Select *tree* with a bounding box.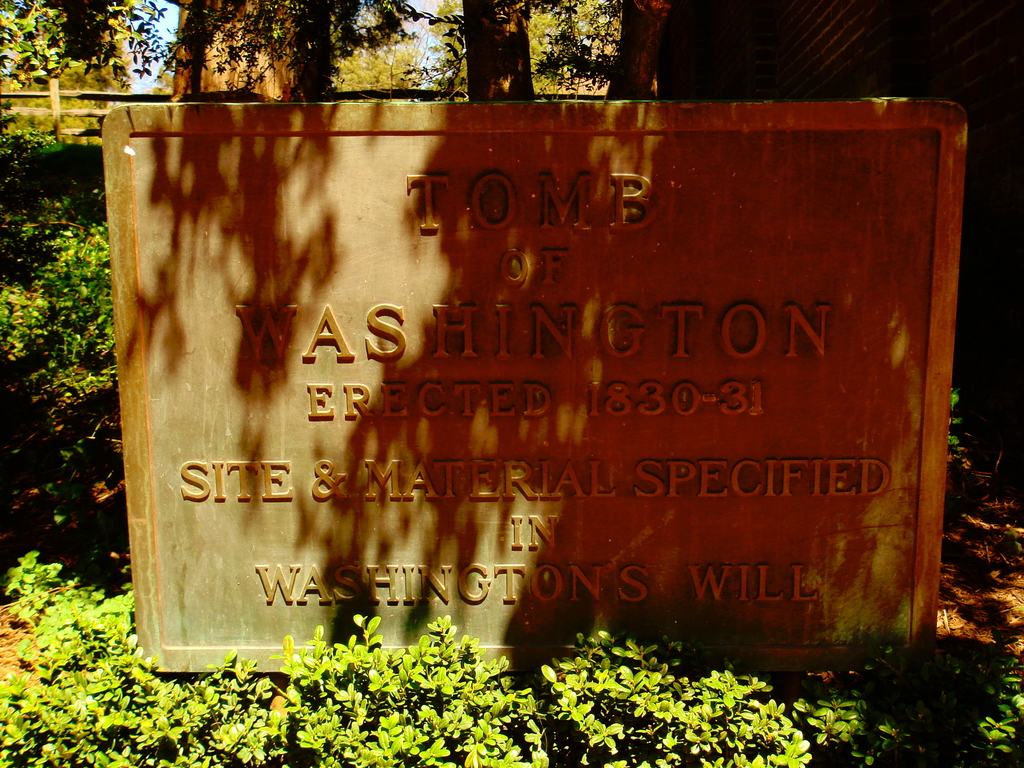
330/20/424/95.
